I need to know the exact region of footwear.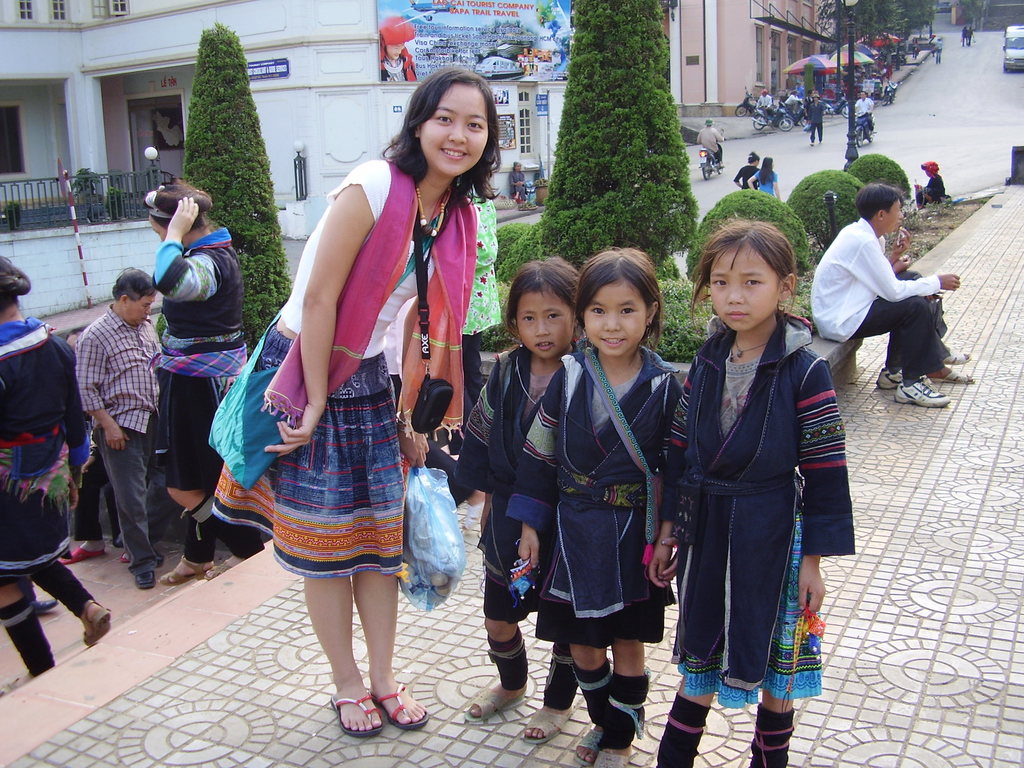
Region: (left=61, top=536, right=109, bottom=565).
